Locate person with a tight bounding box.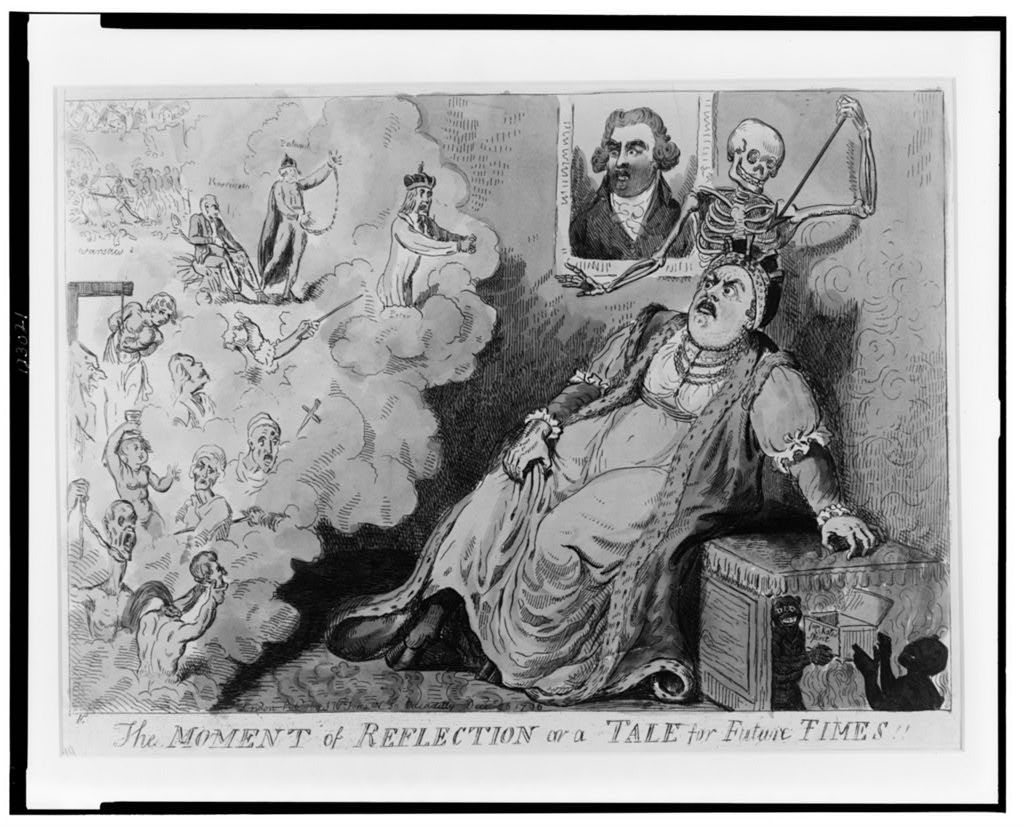
x1=217, y1=408, x2=291, y2=496.
